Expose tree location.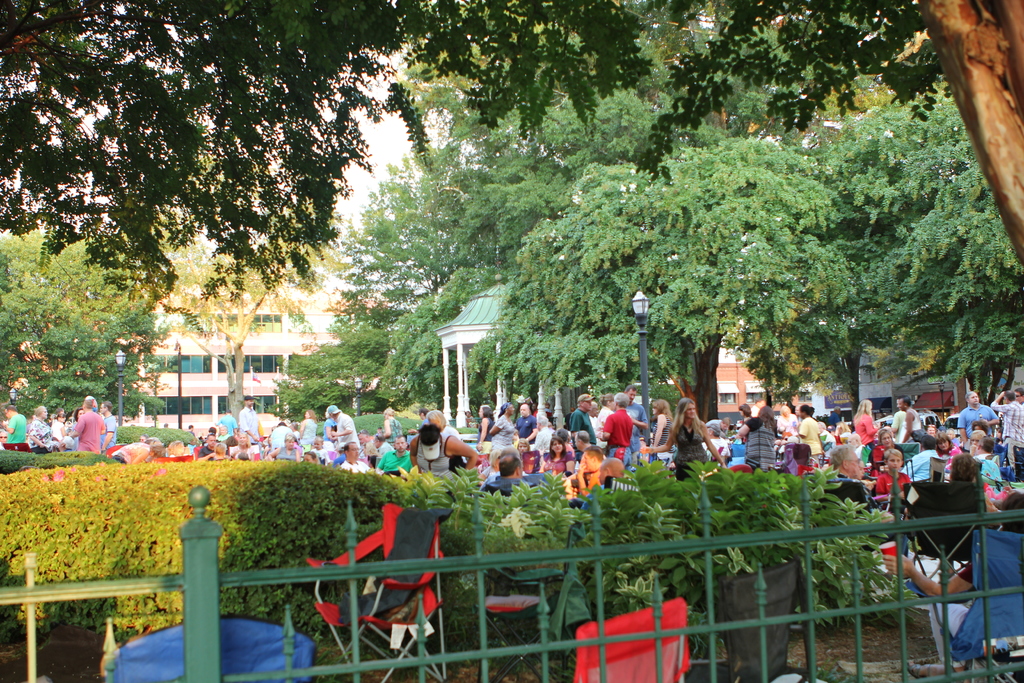
Exposed at bbox(0, 5, 1023, 263).
